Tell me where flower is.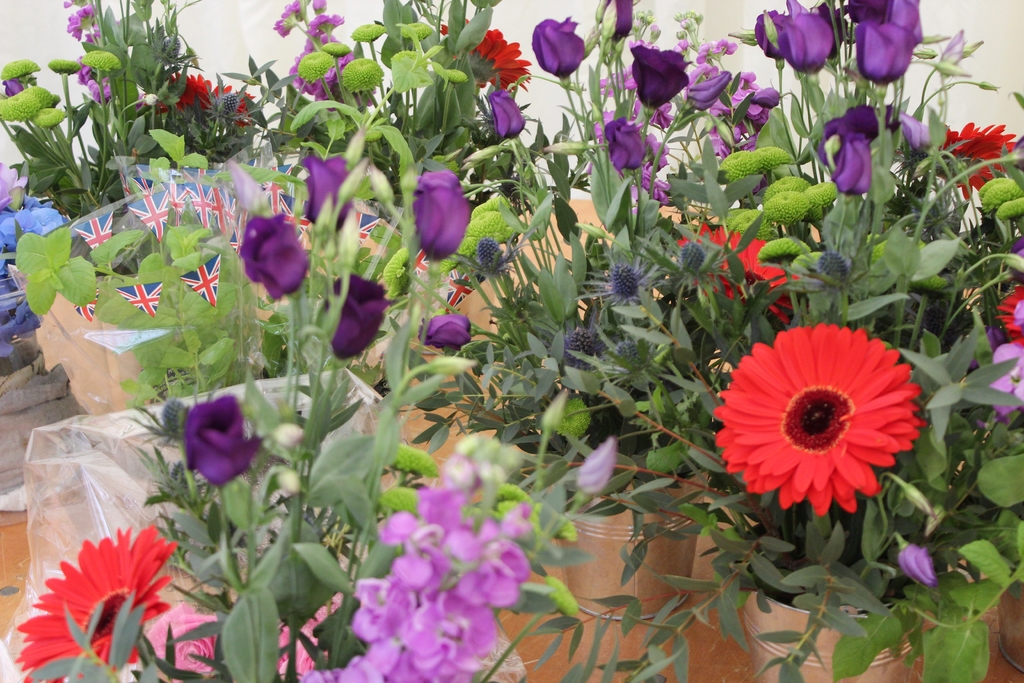
flower is at l=14, t=524, r=177, b=682.
